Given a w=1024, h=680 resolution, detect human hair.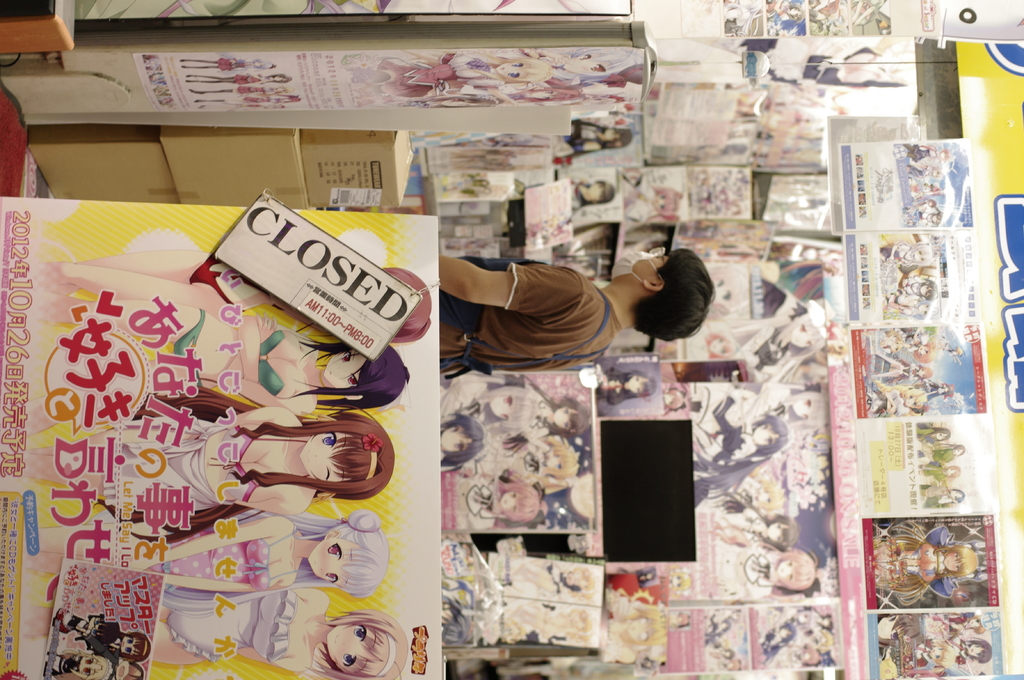
bbox=[577, 43, 641, 79].
